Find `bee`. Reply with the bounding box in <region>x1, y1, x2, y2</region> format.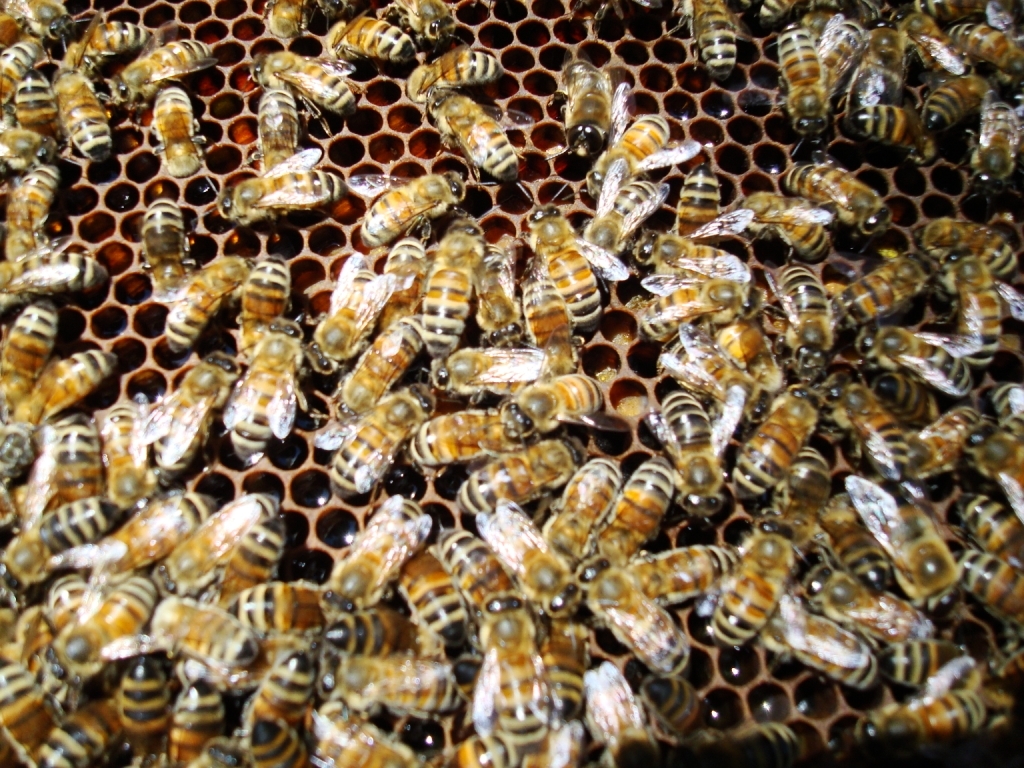
<region>629, 262, 748, 336</region>.
